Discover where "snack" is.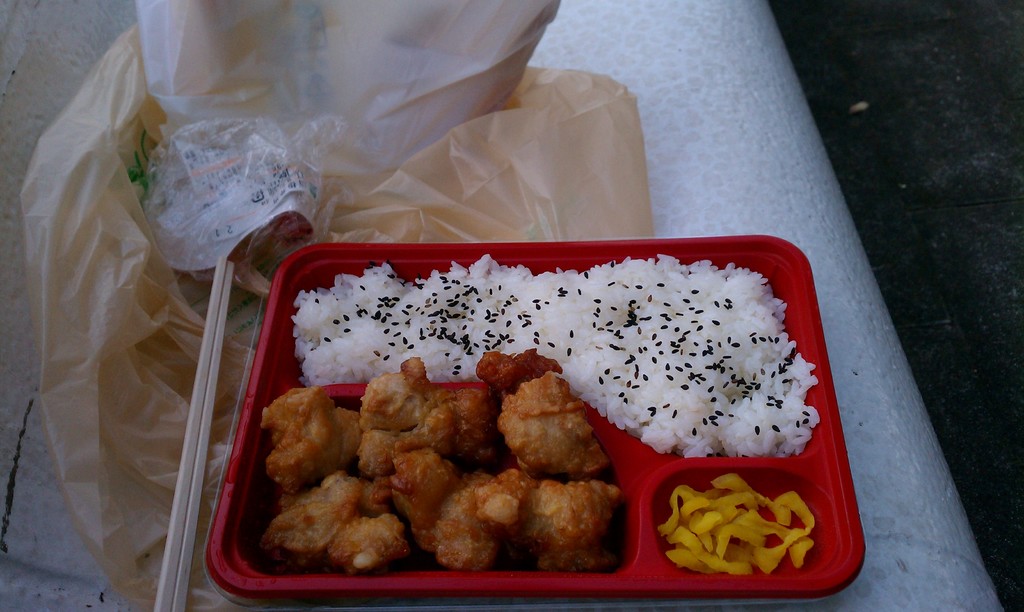
Discovered at bbox=(250, 364, 630, 574).
